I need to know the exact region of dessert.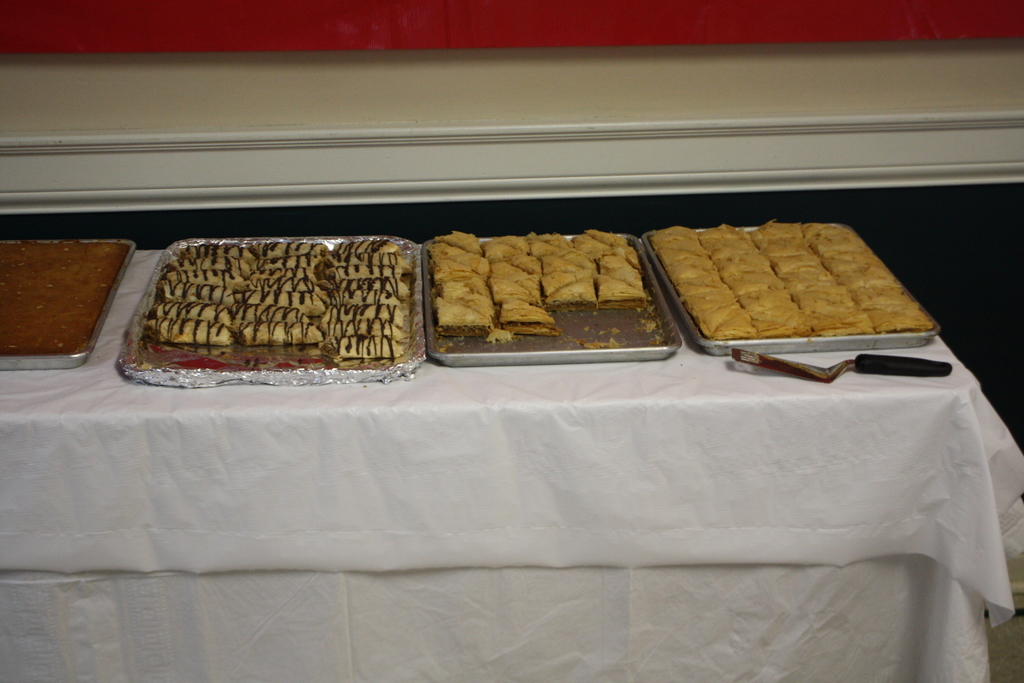
Region: [748, 299, 807, 324].
